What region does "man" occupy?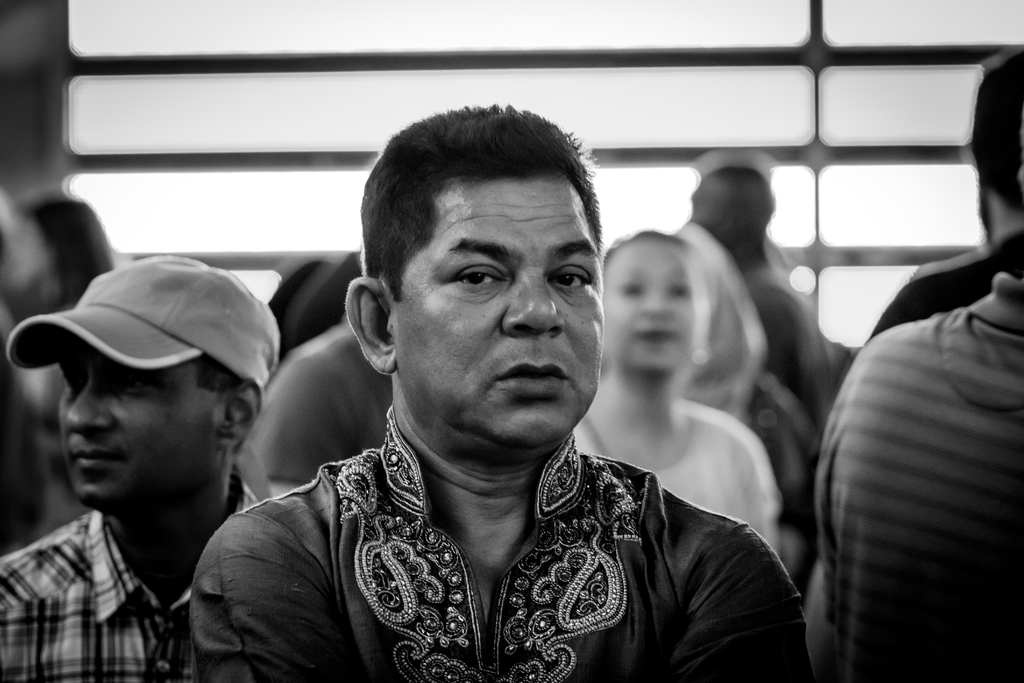
left=0, top=253, right=283, bottom=682.
